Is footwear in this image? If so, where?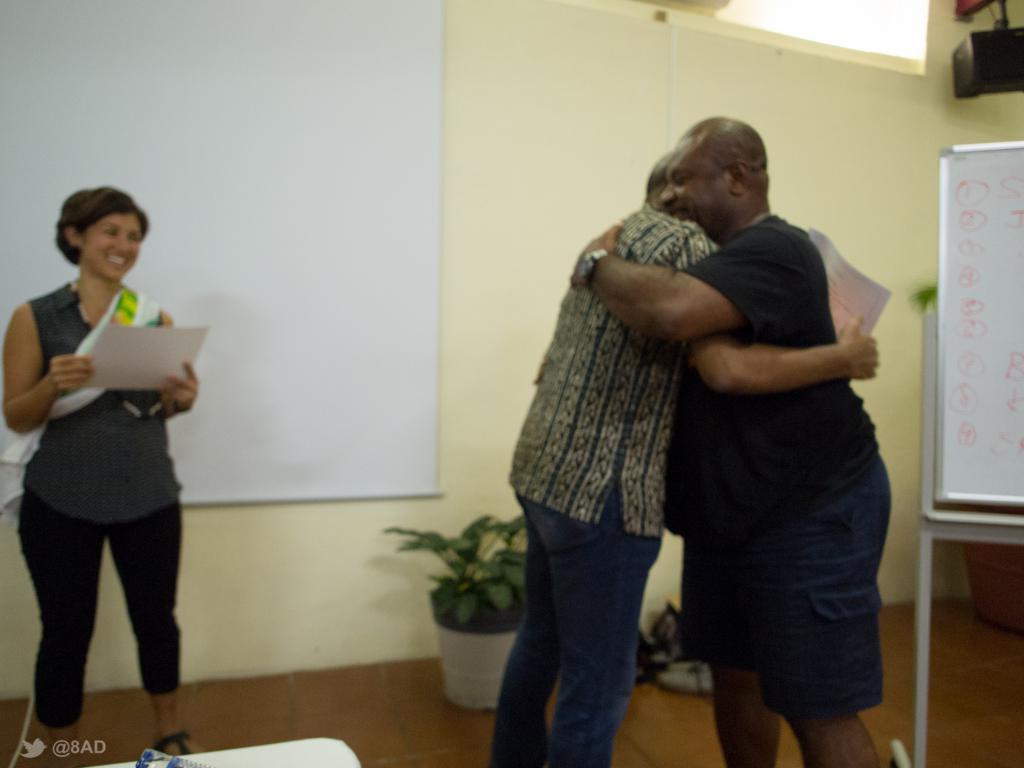
Yes, at 159 734 189 762.
